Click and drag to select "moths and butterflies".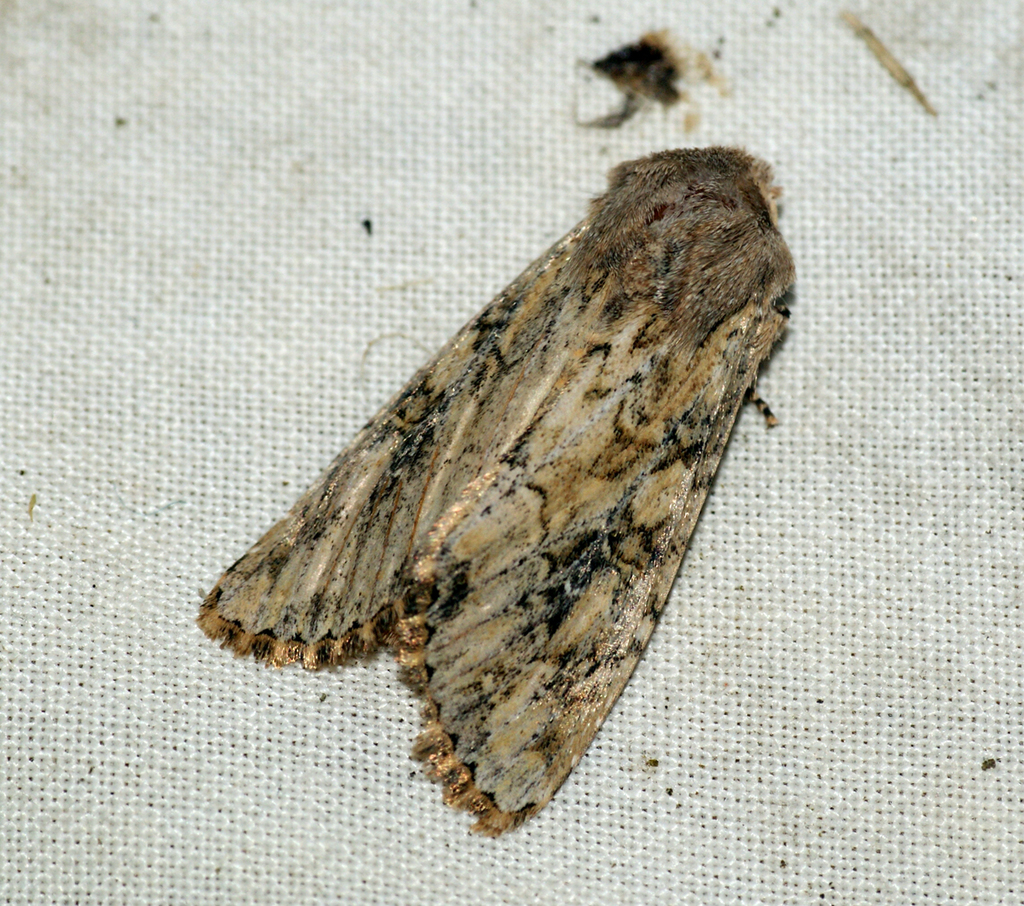
Selection: left=191, top=141, right=798, bottom=840.
